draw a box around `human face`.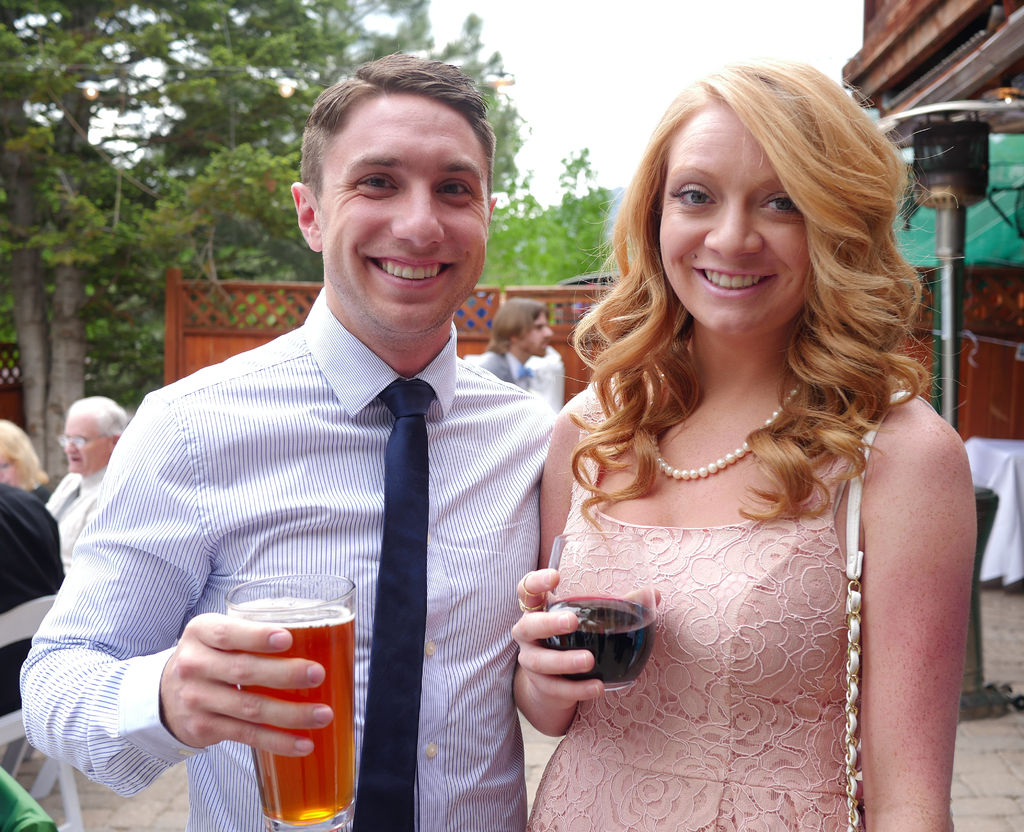
l=66, t=412, r=106, b=475.
